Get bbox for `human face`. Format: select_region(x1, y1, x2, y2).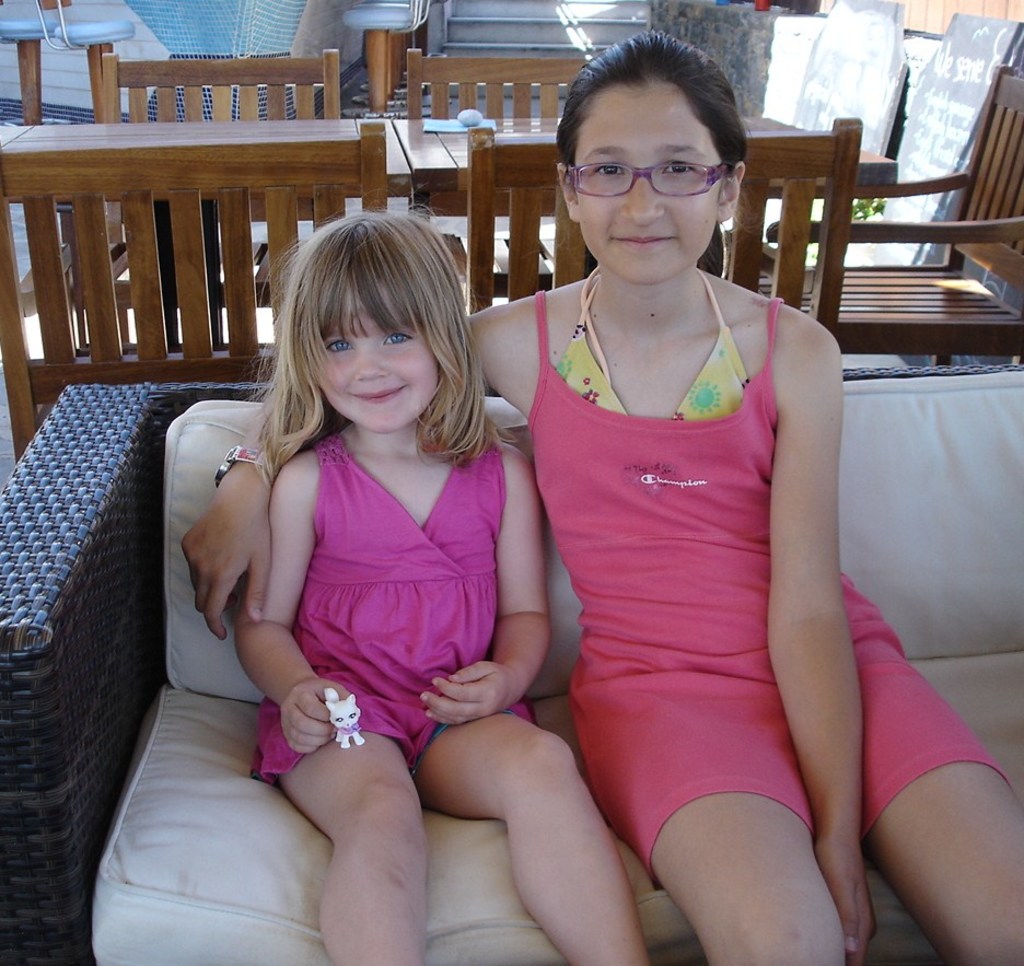
select_region(572, 94, 717, 286).
